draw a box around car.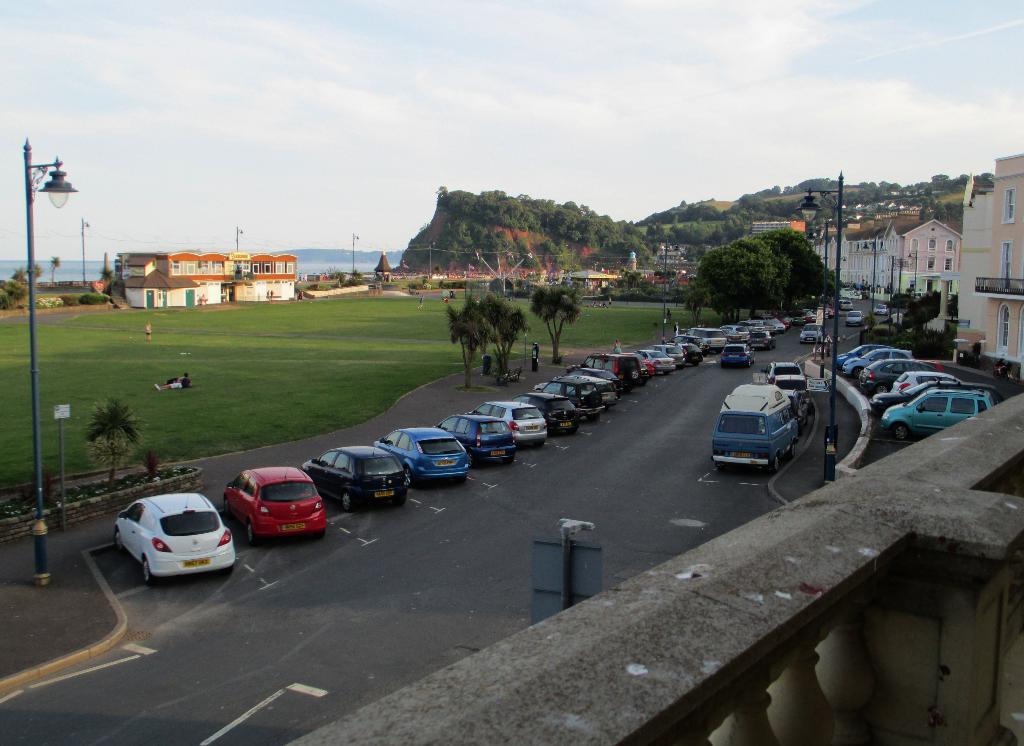
l=540, t=373, r=604, b=420.
